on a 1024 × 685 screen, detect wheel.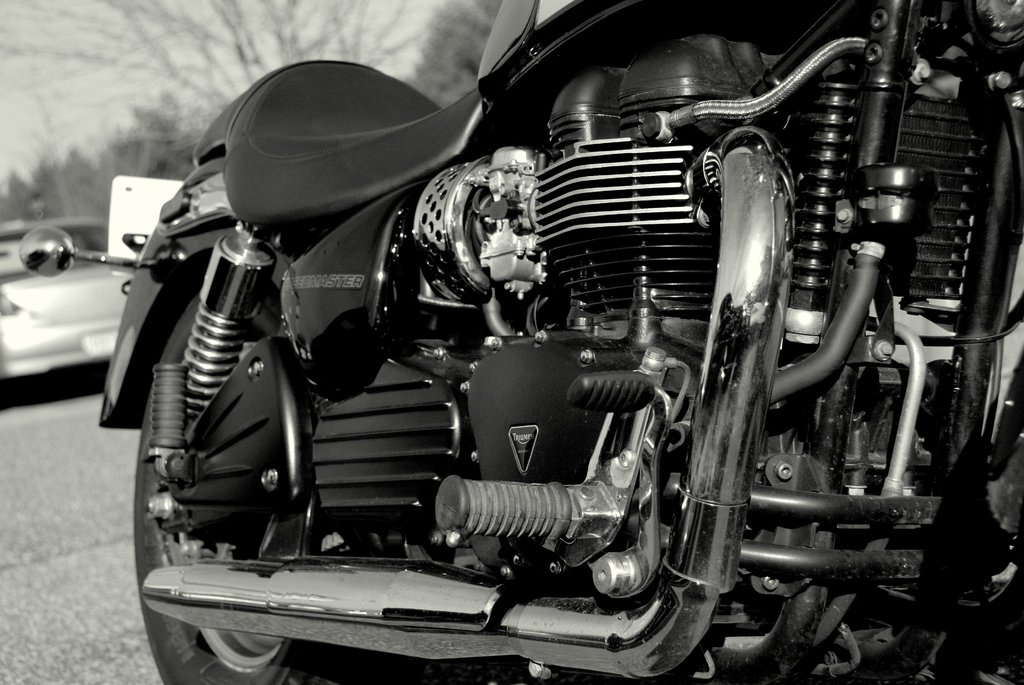
pyautogui.locateOnScreen(132, 280, 308, 684).
